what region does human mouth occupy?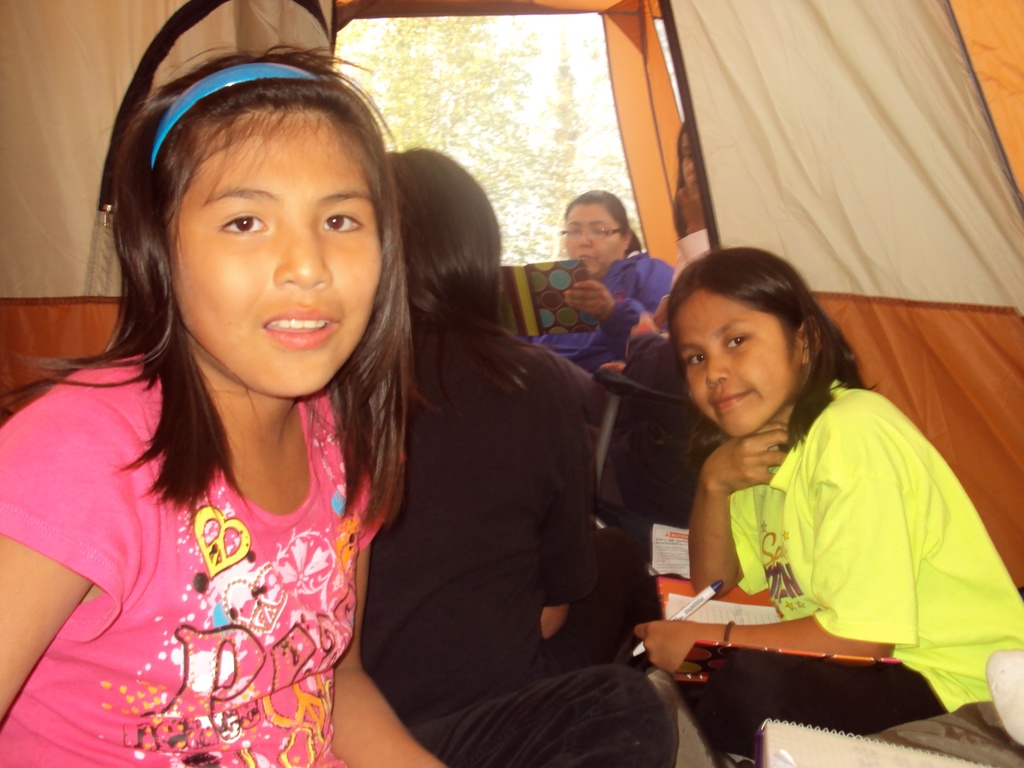
<region>721, 392, 754, 404</region>.
